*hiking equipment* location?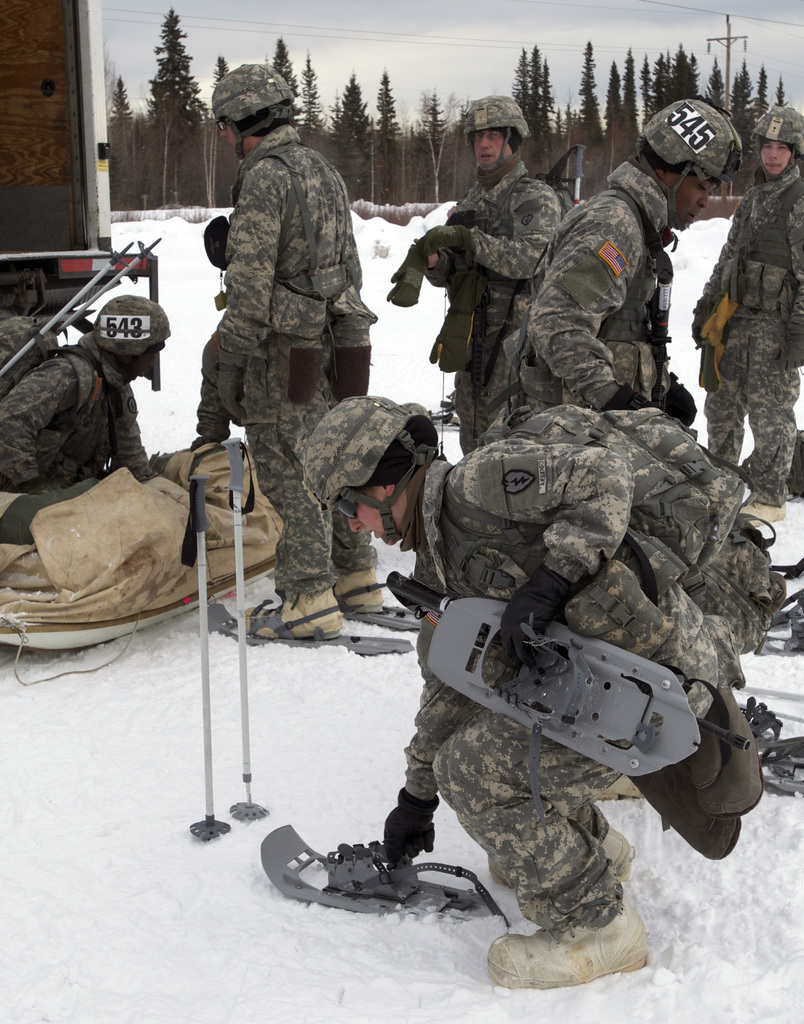
{"x1": 0, "y1": 236, "x2": 136, "y2": 369}
